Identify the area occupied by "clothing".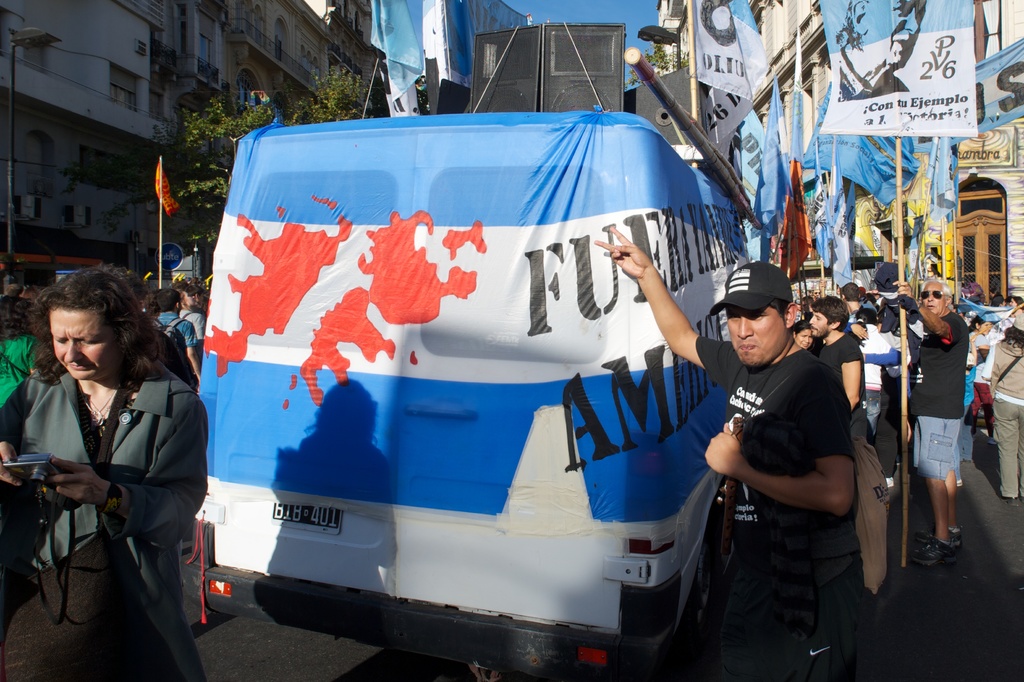
Area: x1=908 y1=313 x2=976 y2=417.
